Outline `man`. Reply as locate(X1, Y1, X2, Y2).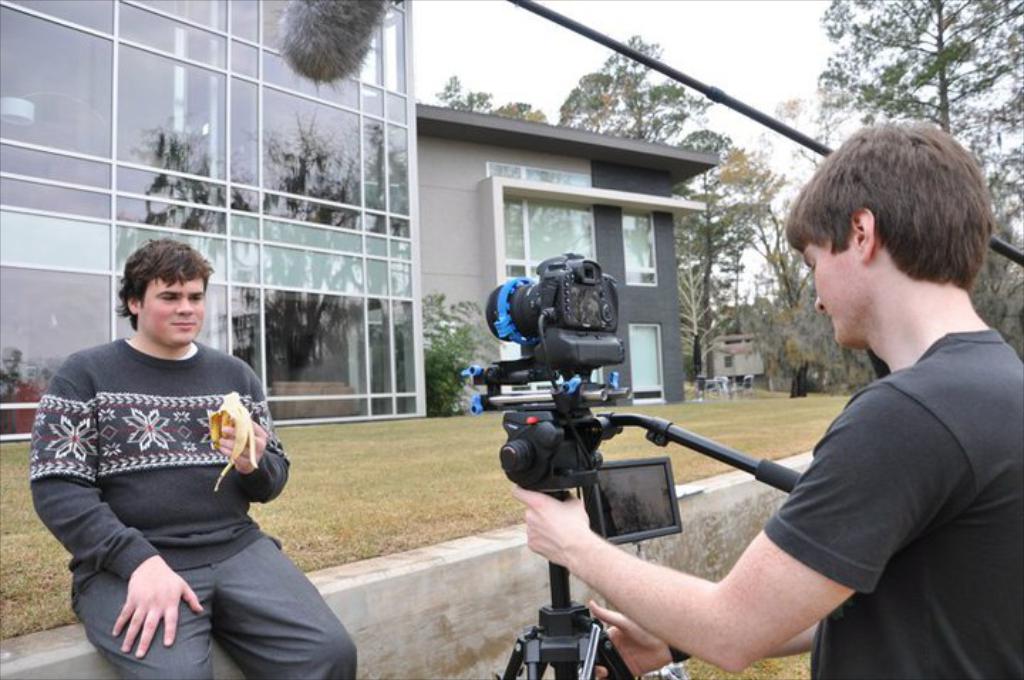
locate(36, 233, 357, 679).
